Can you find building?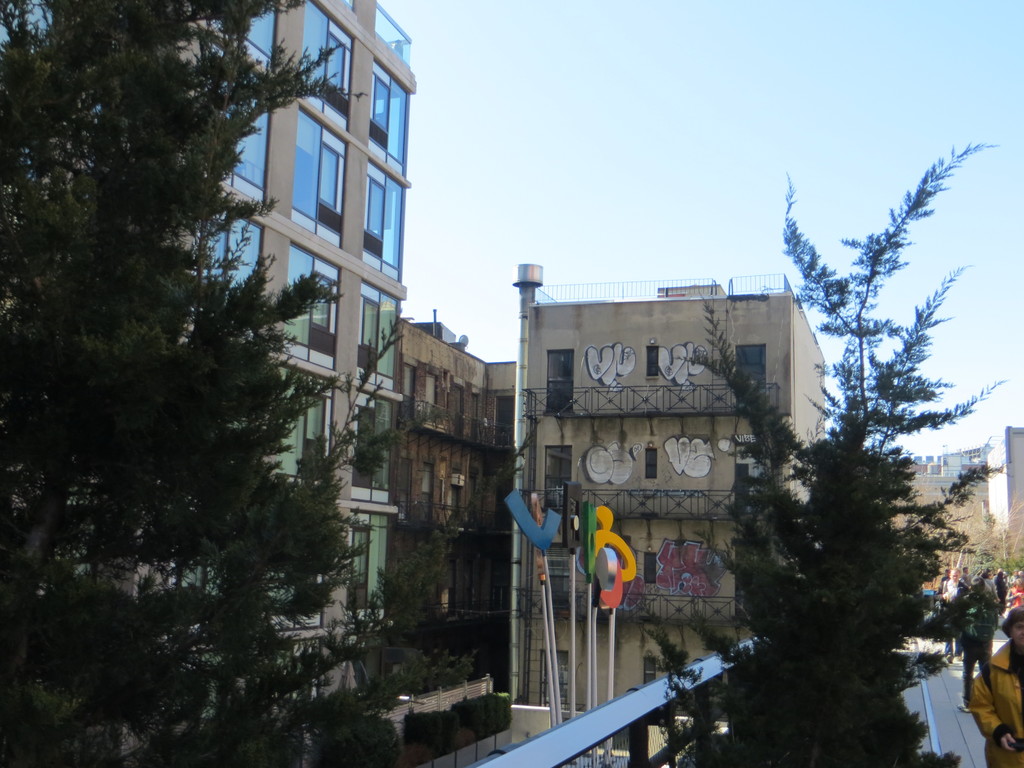
Yes, bounding box: bbox=(0, 0, 417, 767).
